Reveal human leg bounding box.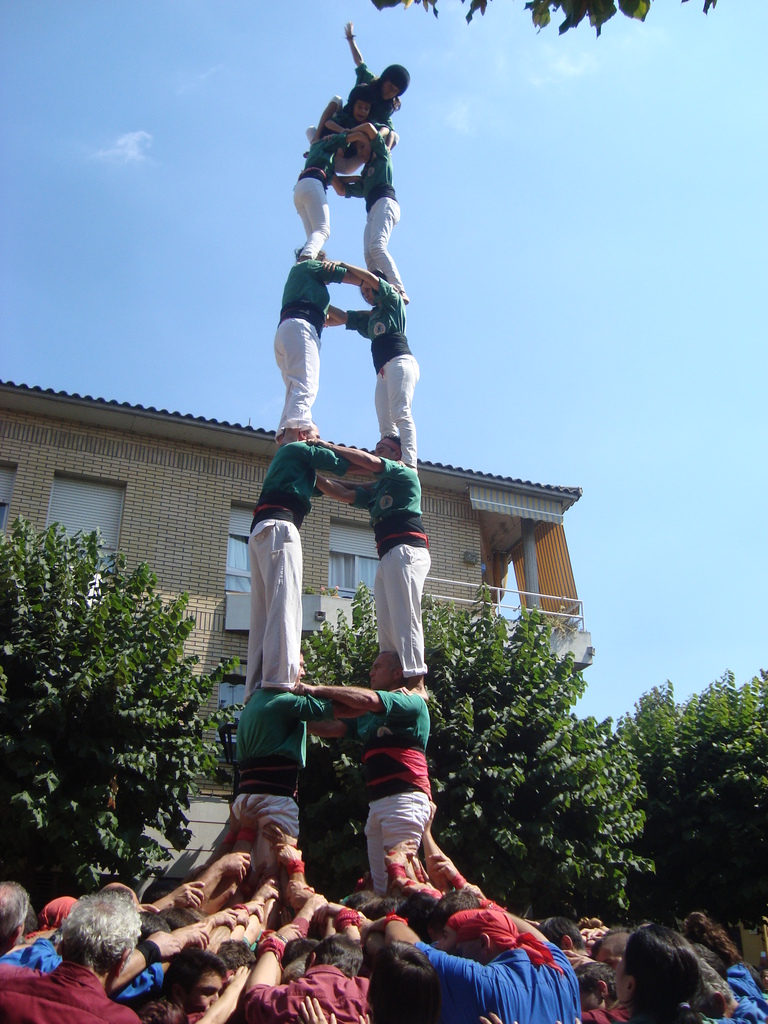
Revealed: <bbox>246, 522, 296, 702</bbox>.
